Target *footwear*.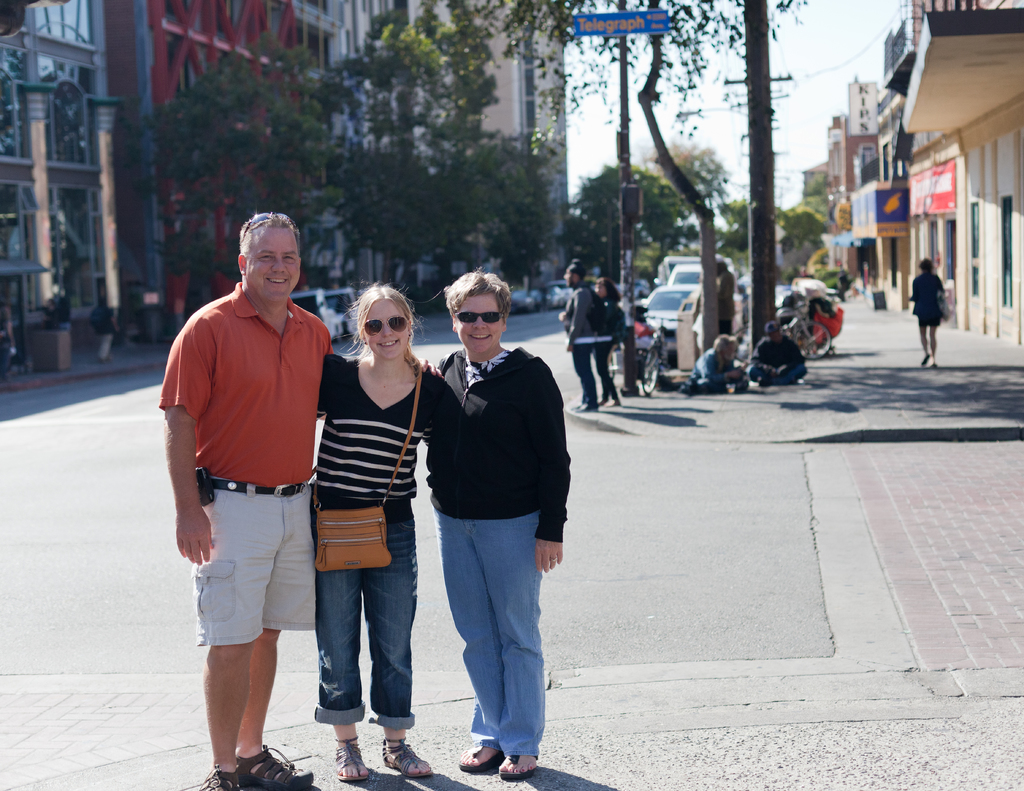
Target region: box(919, 351, 930, 368).
